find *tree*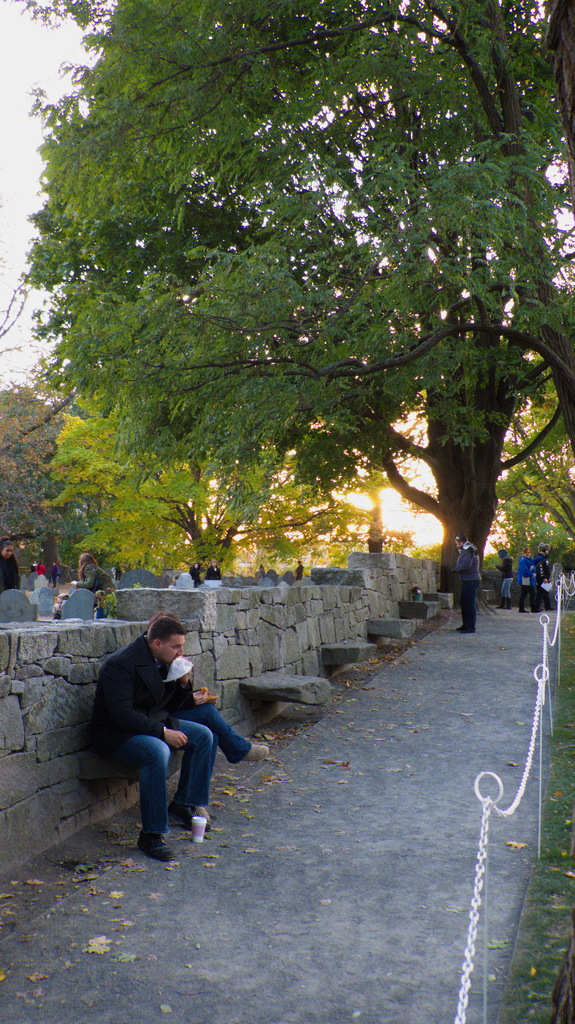
[x1=15, y1=0, x2=574, y2=624]
